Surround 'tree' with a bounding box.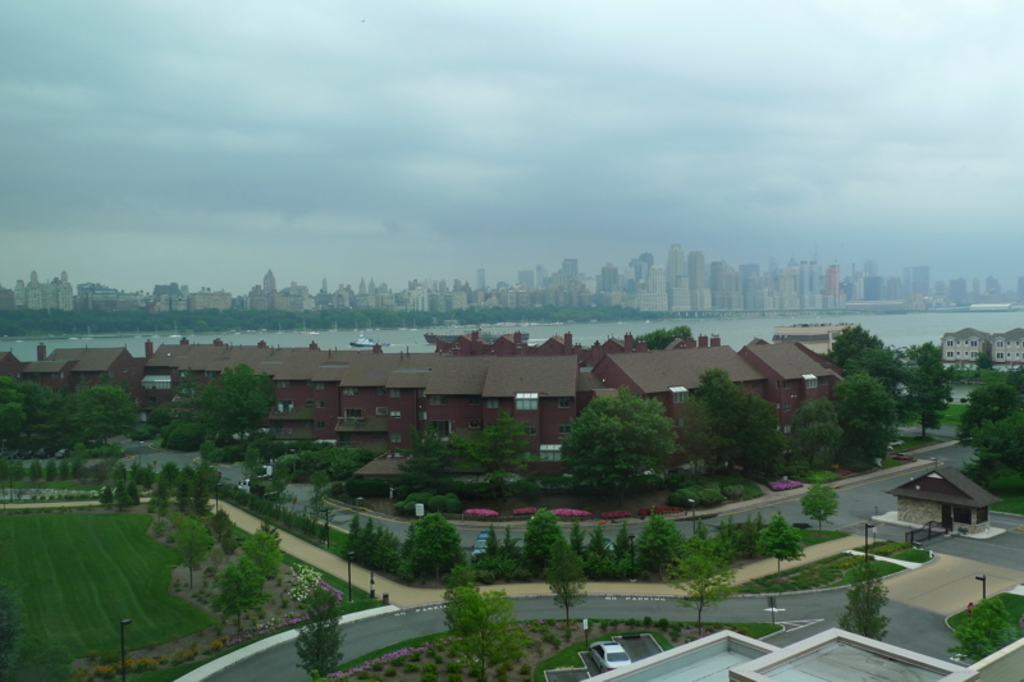
{"left": 945, "top": 598, "right": 1023, "bottom": 673}.
